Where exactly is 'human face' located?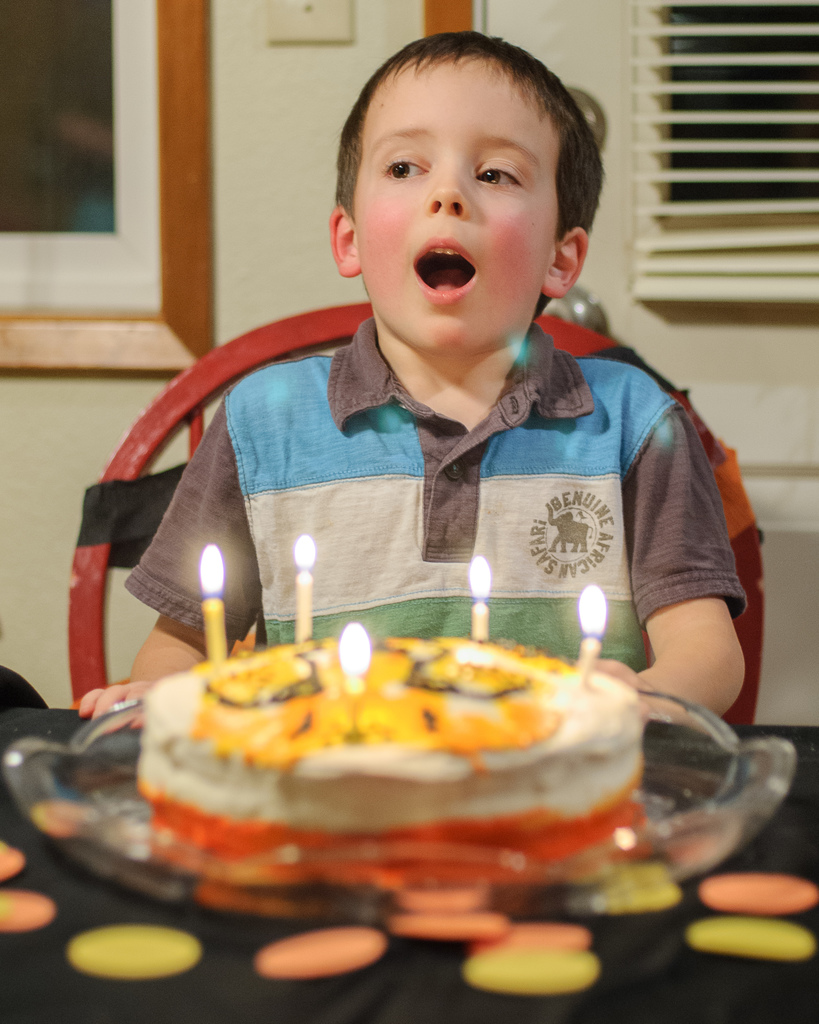
Its bounding box is Rect(354, 55, 560, 356).
